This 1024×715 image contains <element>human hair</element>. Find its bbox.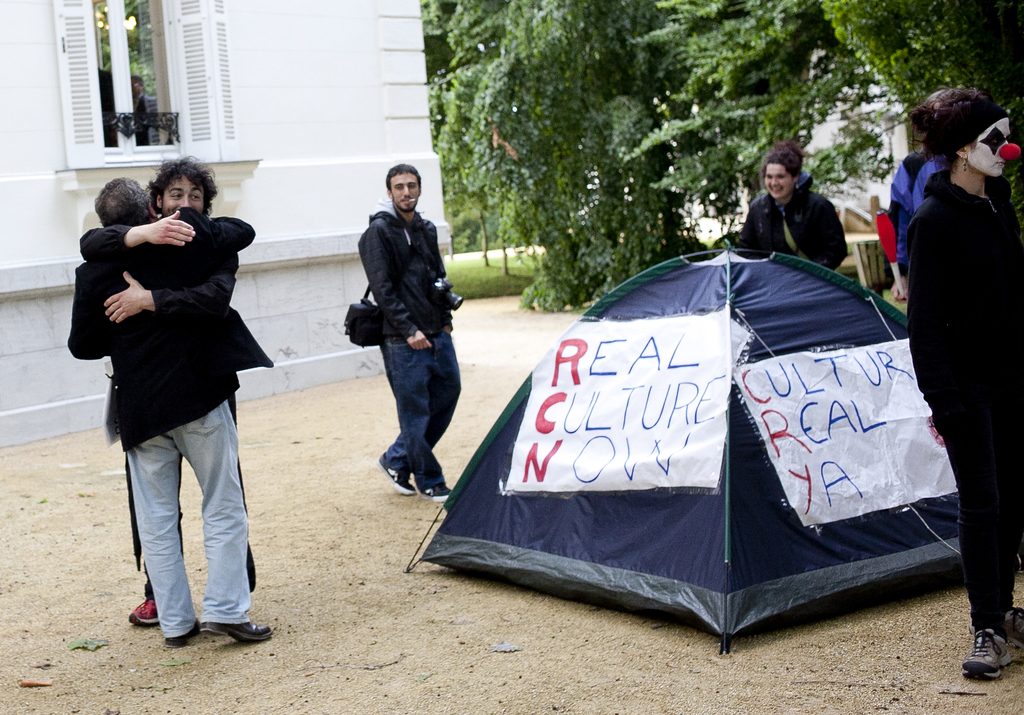
(x1=908, y1=81, x2=1006, y2=160).
